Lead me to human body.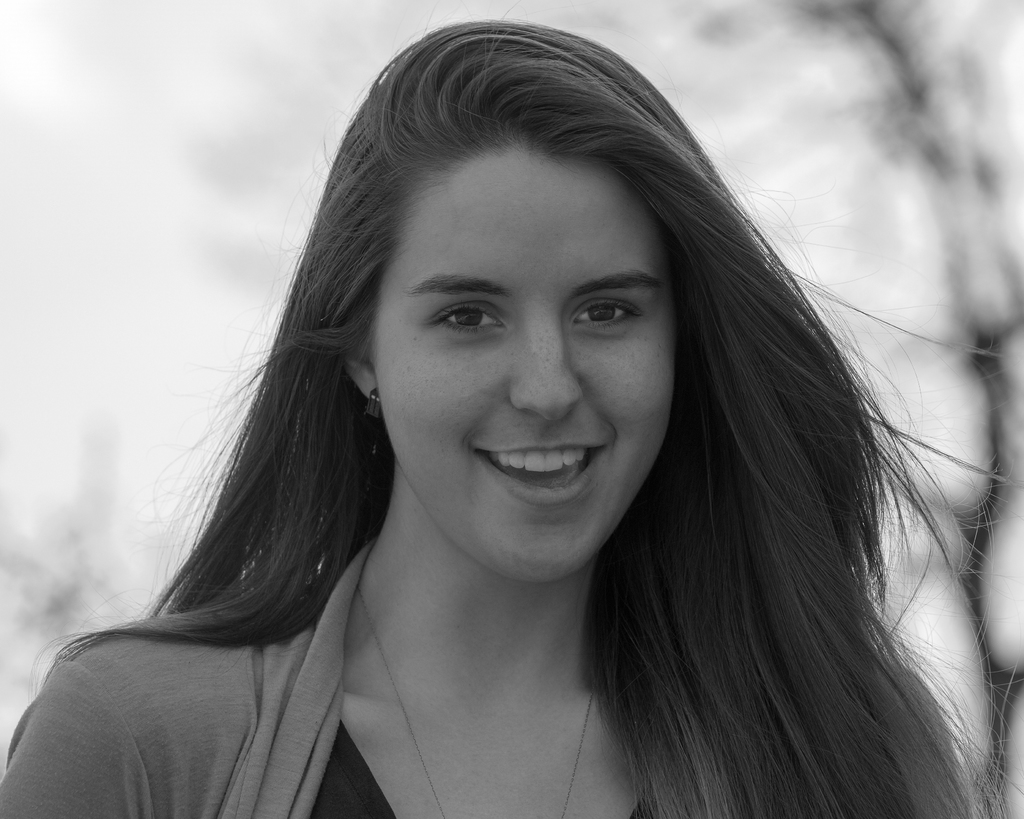
Lead to (2,19,1008,816).
